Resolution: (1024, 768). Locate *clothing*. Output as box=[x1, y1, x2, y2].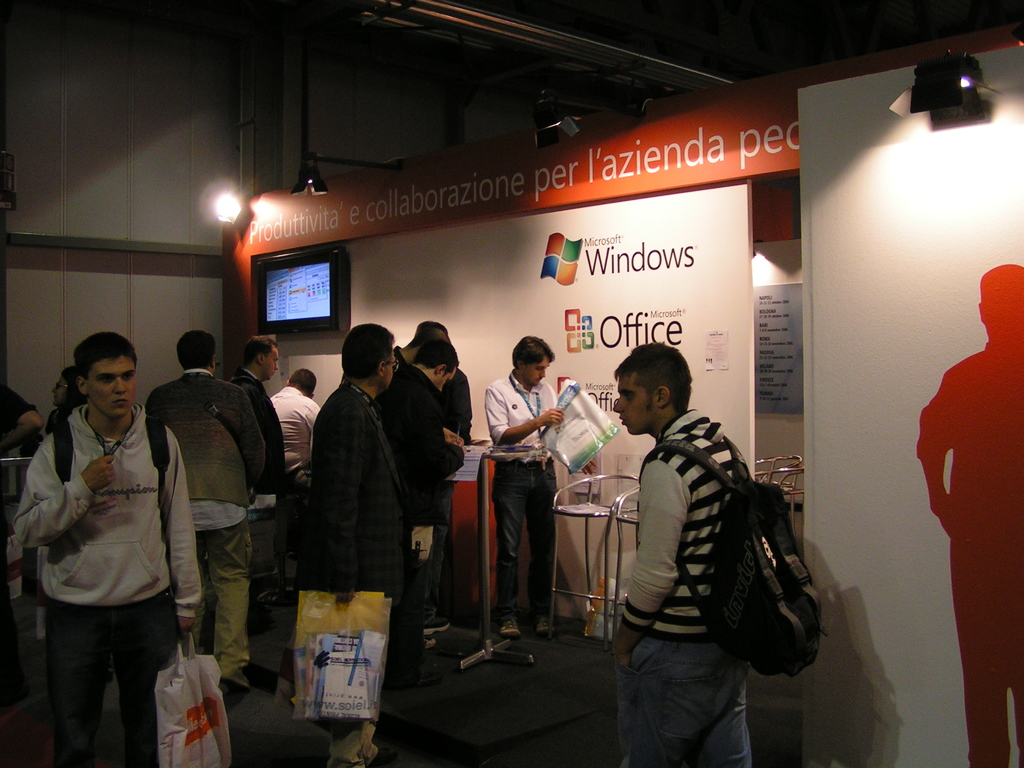
box=[272, 388, 317, 494].
